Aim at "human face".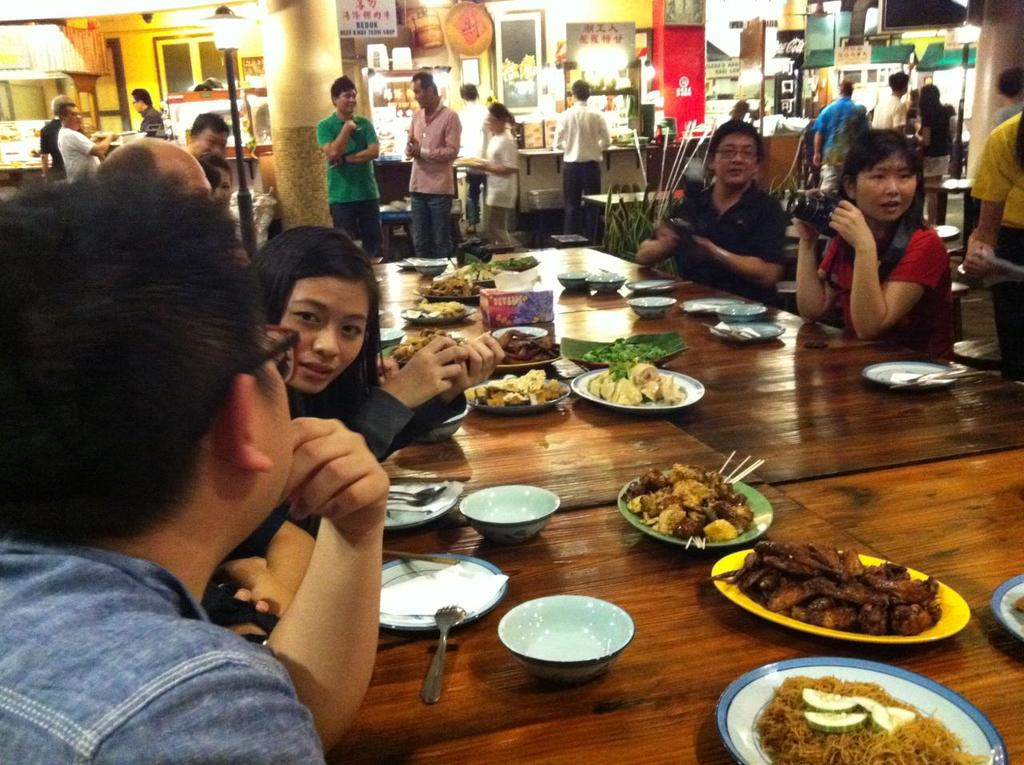
Aimed at bbox=[409, 79, 435, 112].
